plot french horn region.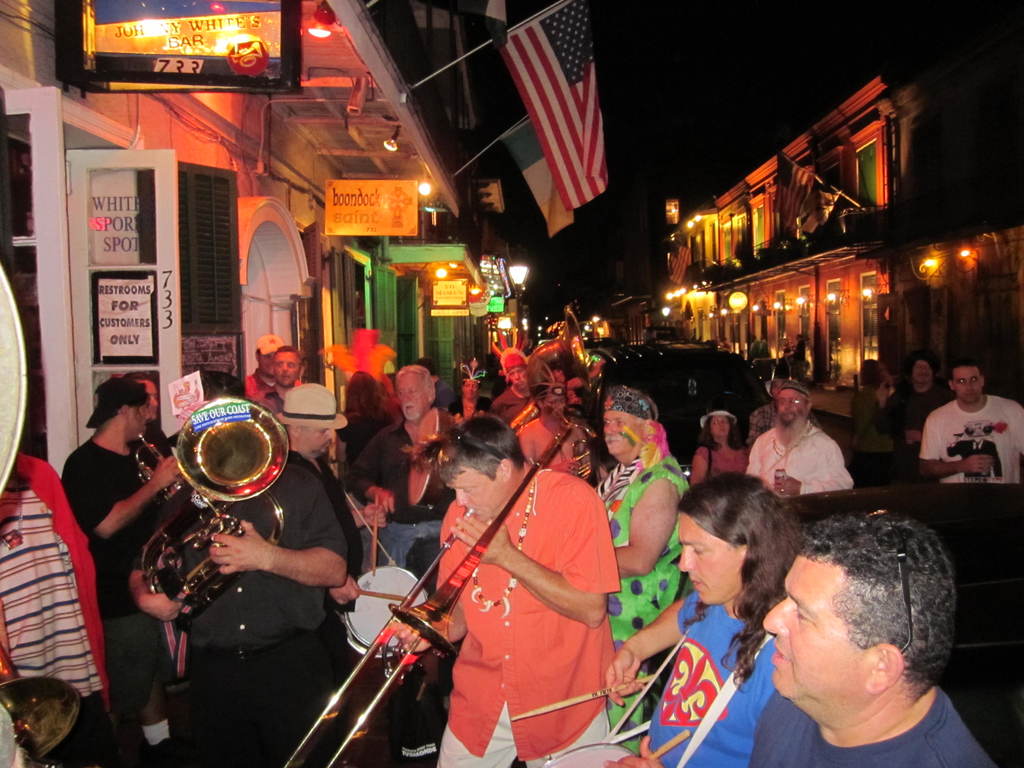
Plotted at [left=505, top=307, right=611, bottom=486].
